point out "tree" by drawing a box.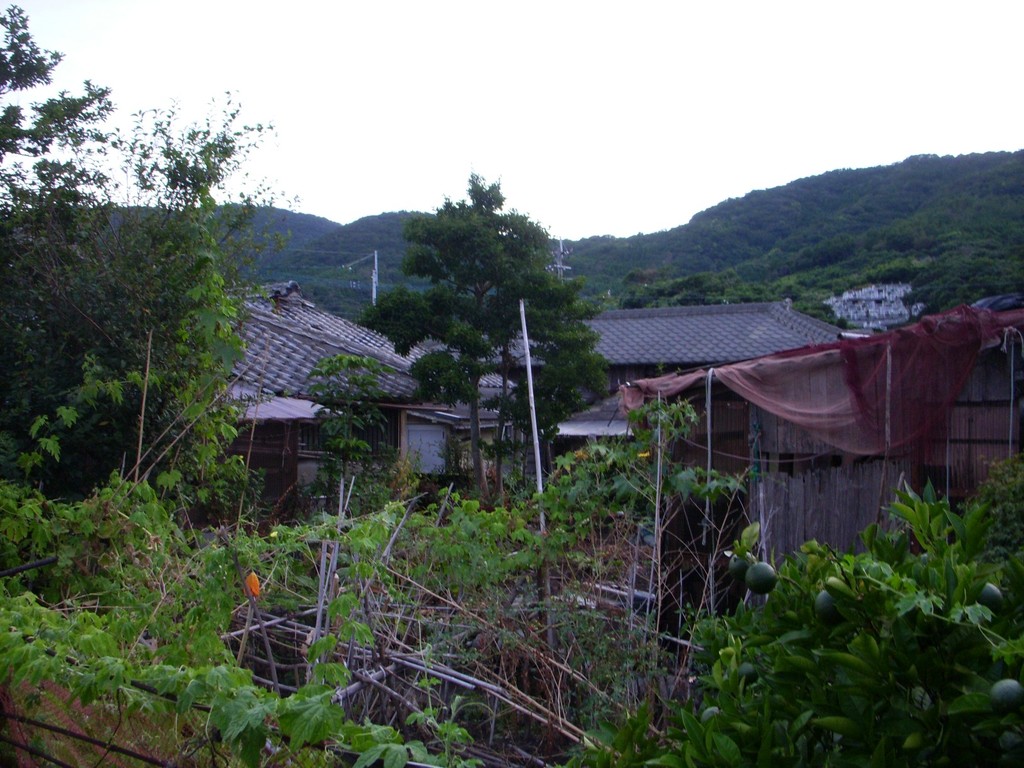
x1=301 y1=351 x2=386 y2=516.
